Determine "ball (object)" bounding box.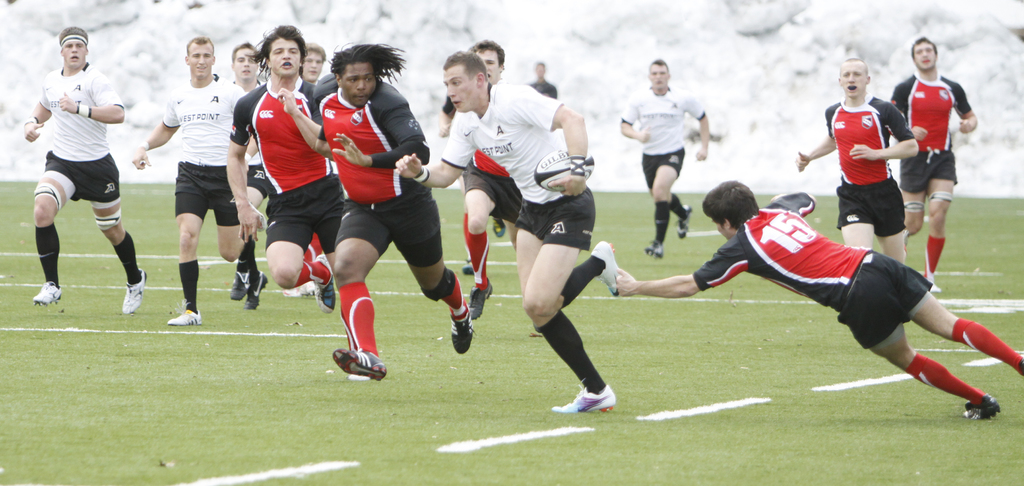
Determined: (536, 149, 597, 190).
